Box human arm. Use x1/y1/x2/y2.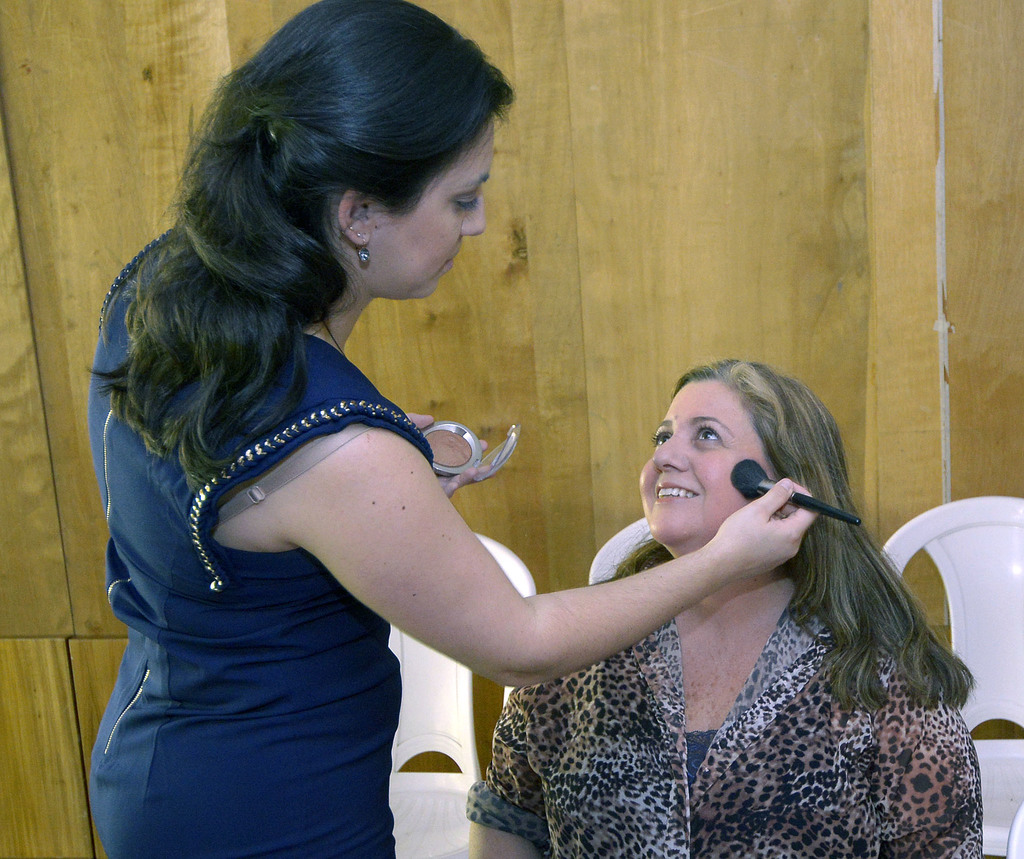
888/673/995/858.
